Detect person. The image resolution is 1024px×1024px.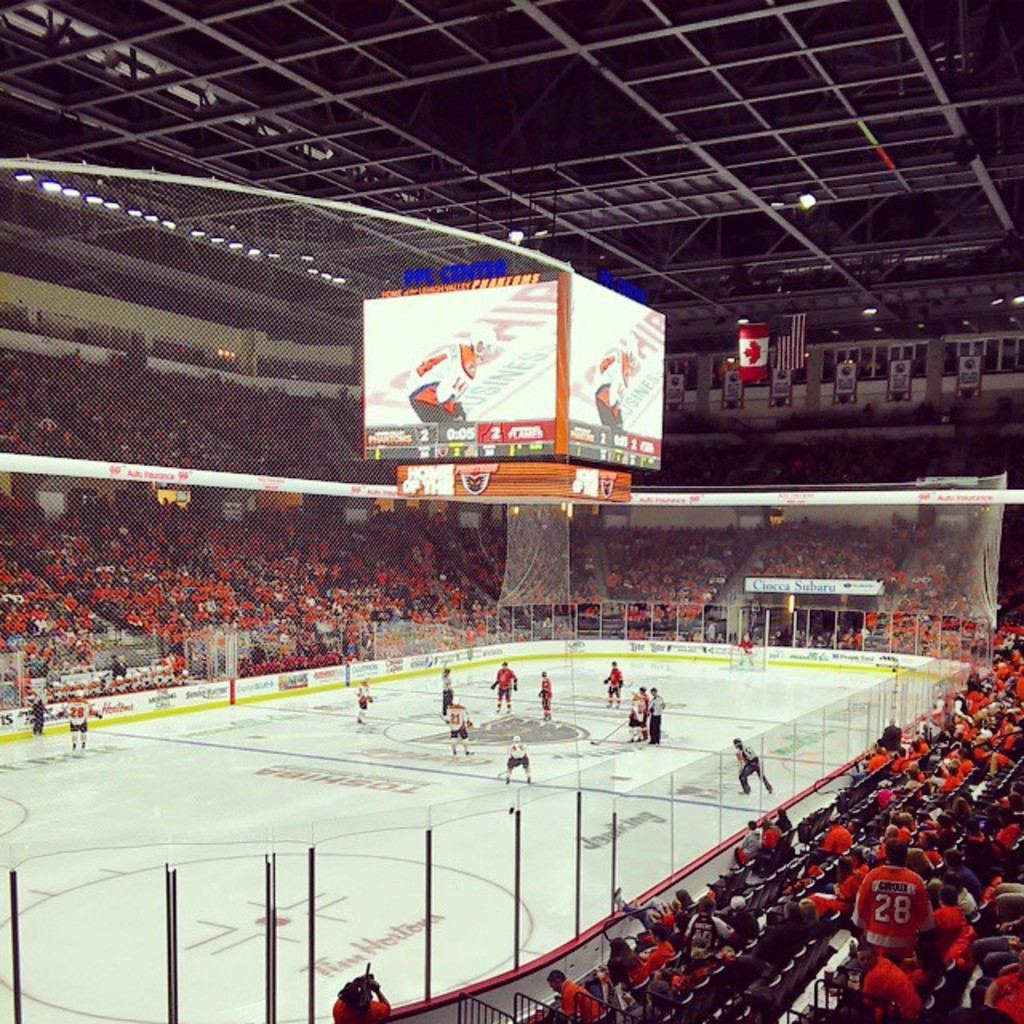
[x1=542, y1=965, x2=618, y2=1022].
